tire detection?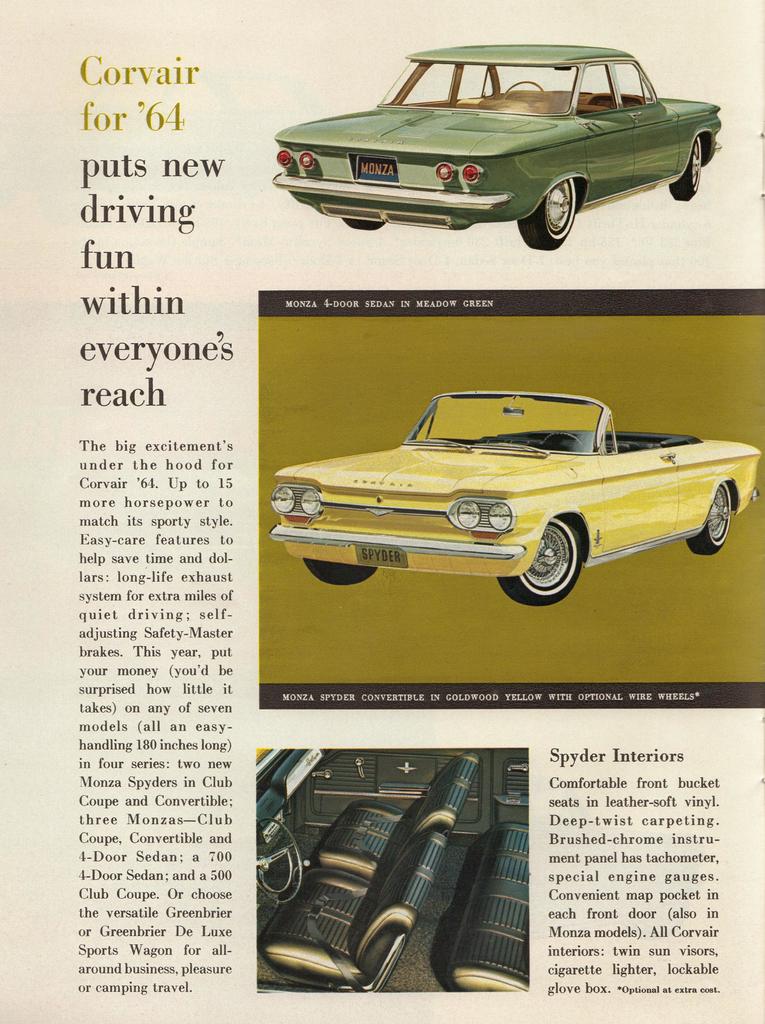
687,483,730,554
